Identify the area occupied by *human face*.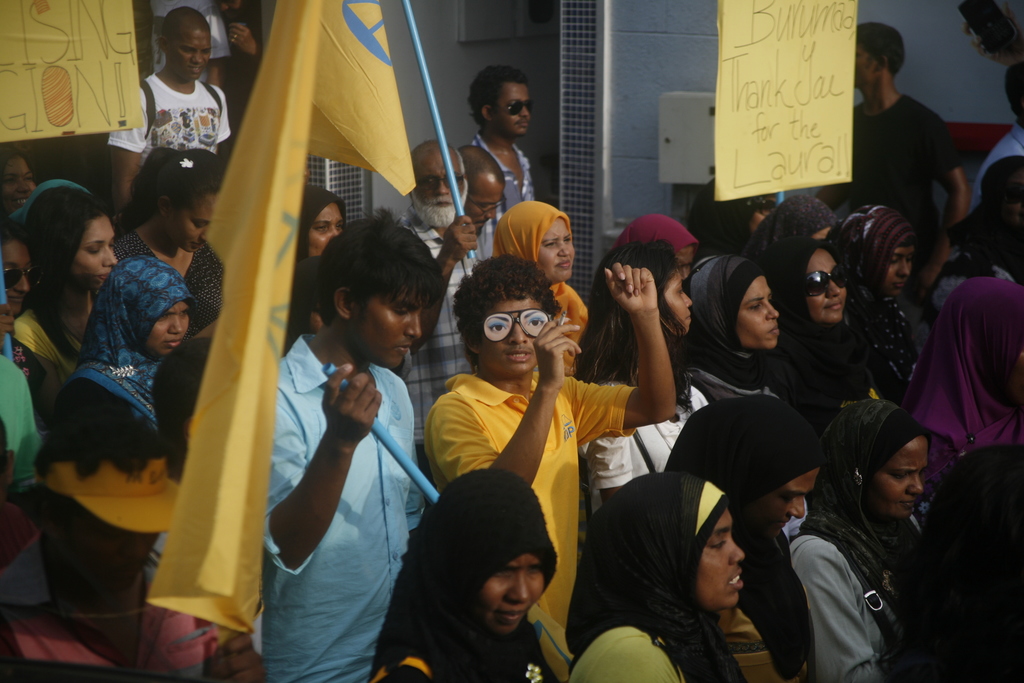
Area: detection(467, 185, 505, 235).
